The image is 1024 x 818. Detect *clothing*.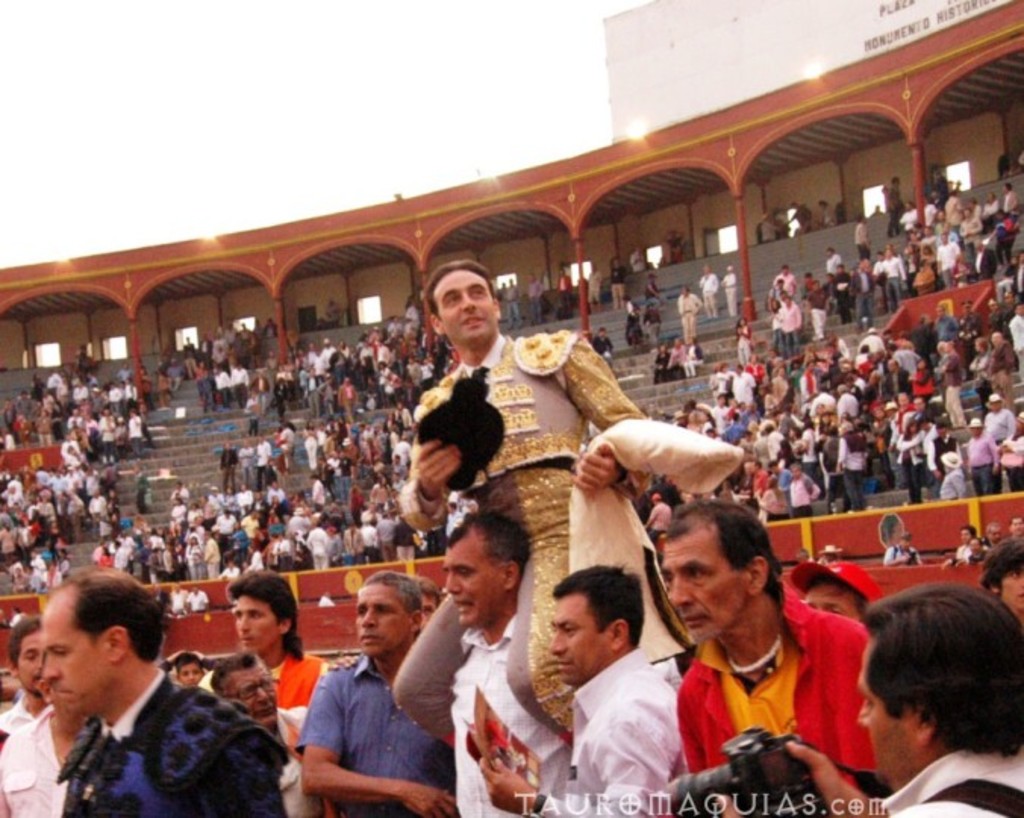
Detection: bbox=[723, 276, 738, 318].
